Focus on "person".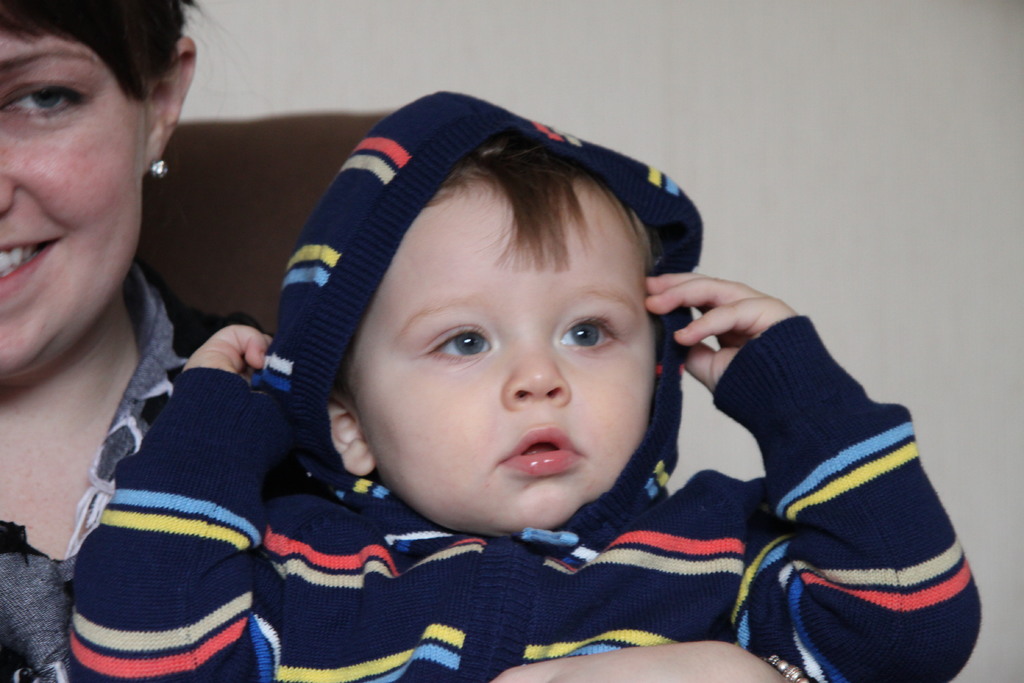
Focused at bbox=[63, 83, 970, 682].
